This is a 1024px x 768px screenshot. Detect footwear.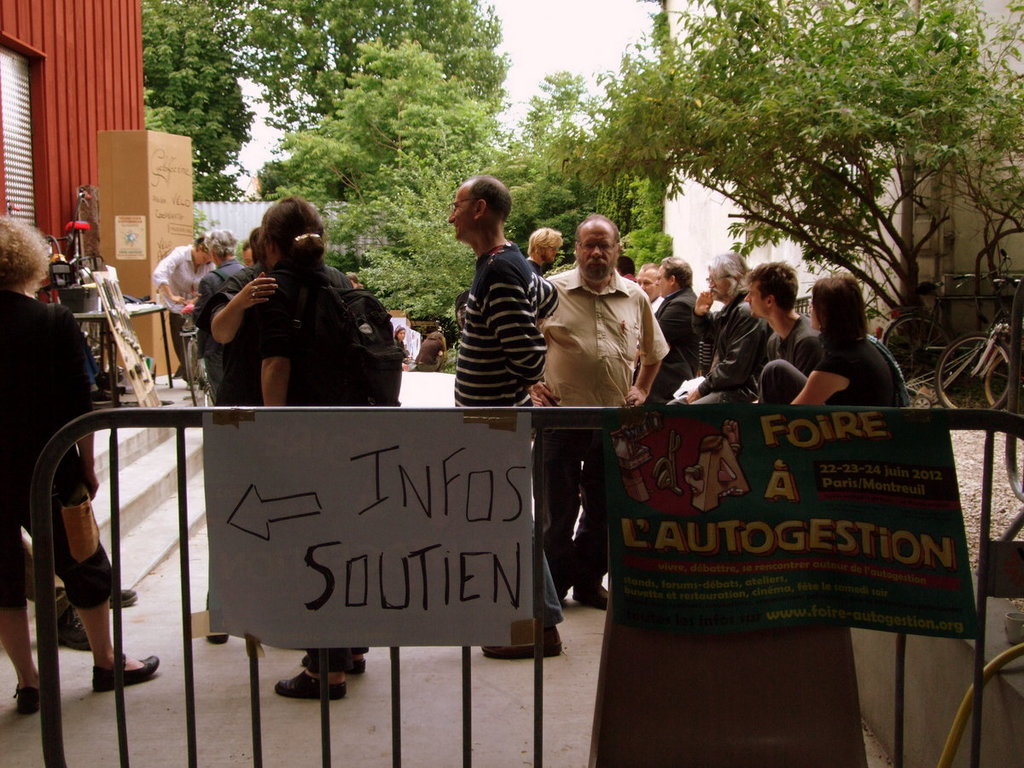
(x1=110, y1=589, x2=136, y2=608).
